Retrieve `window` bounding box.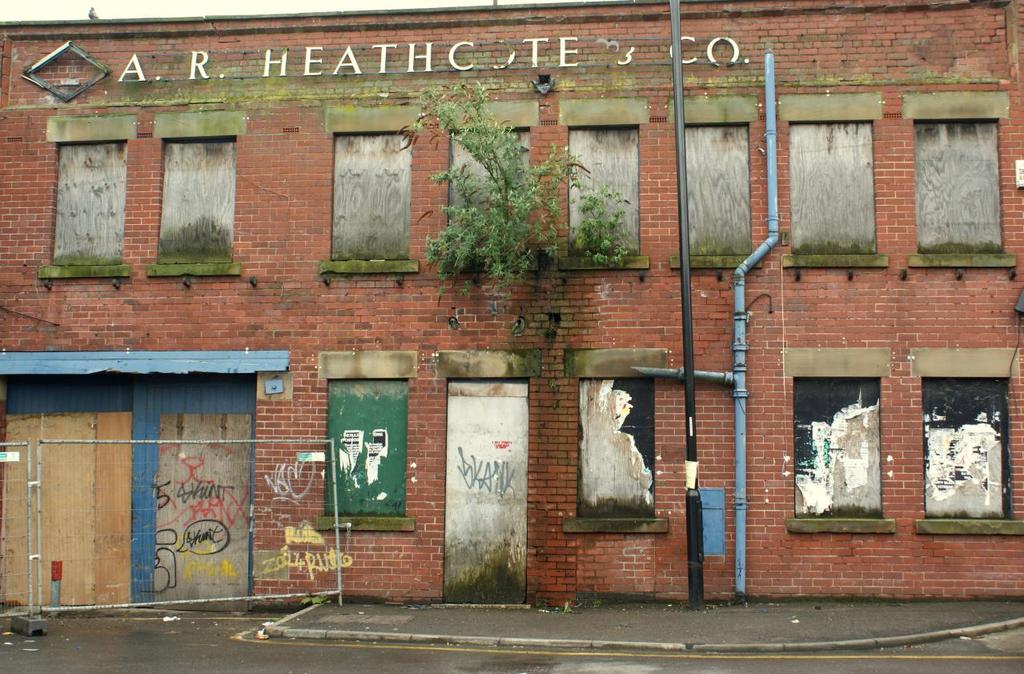
Bounding box: box=[435, 98, 534, 269].
